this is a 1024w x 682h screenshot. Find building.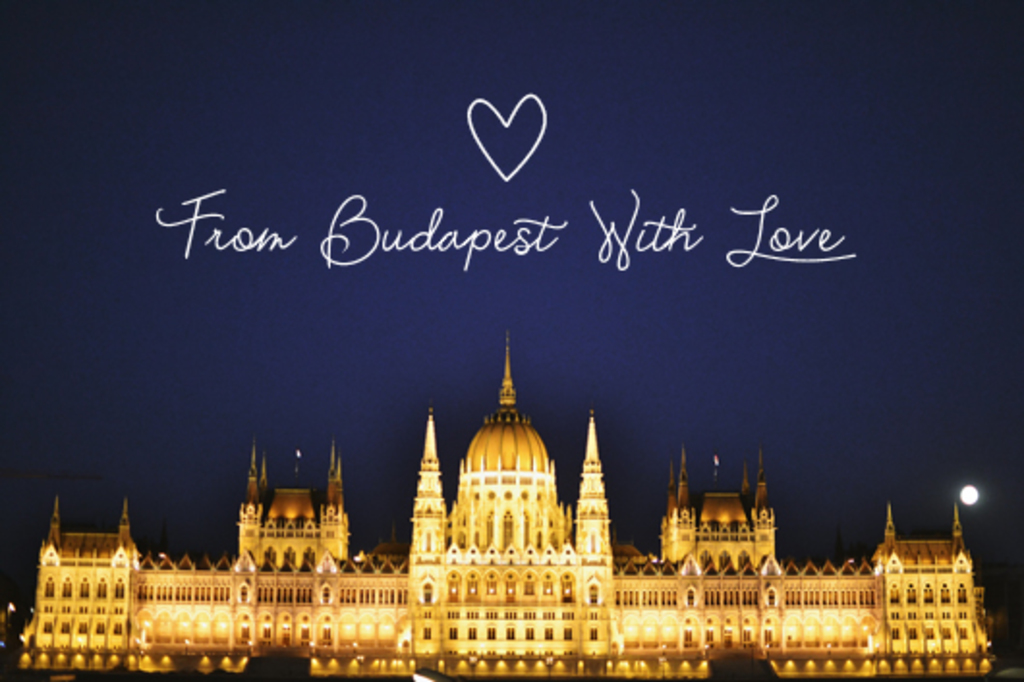
Bounding box: select_region(19, 323, 995, 678).
